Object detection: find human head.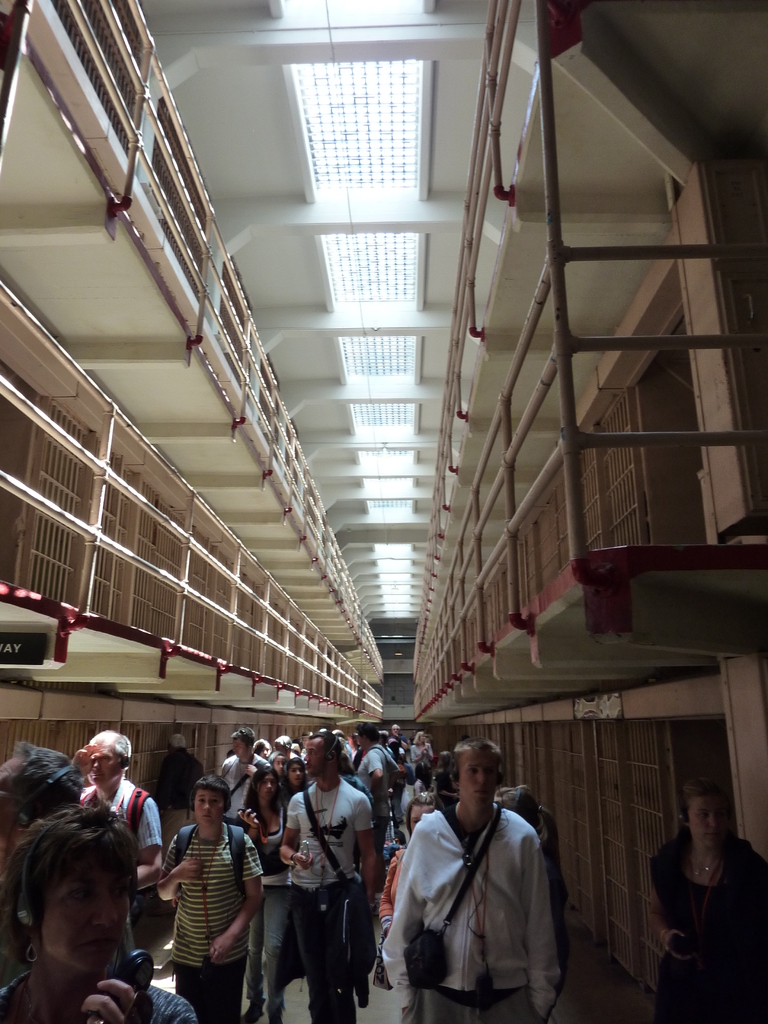
BBox(451, 741, 506, 813).
